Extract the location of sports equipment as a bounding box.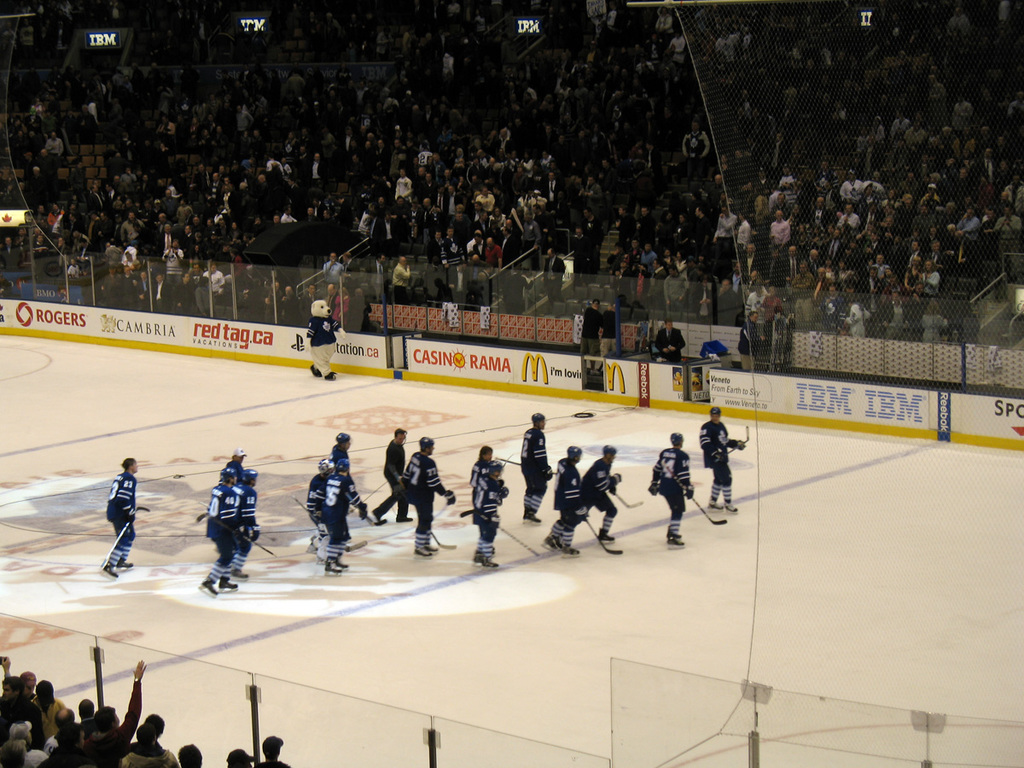
(left=721, top=422, right=748, bottom=462).
